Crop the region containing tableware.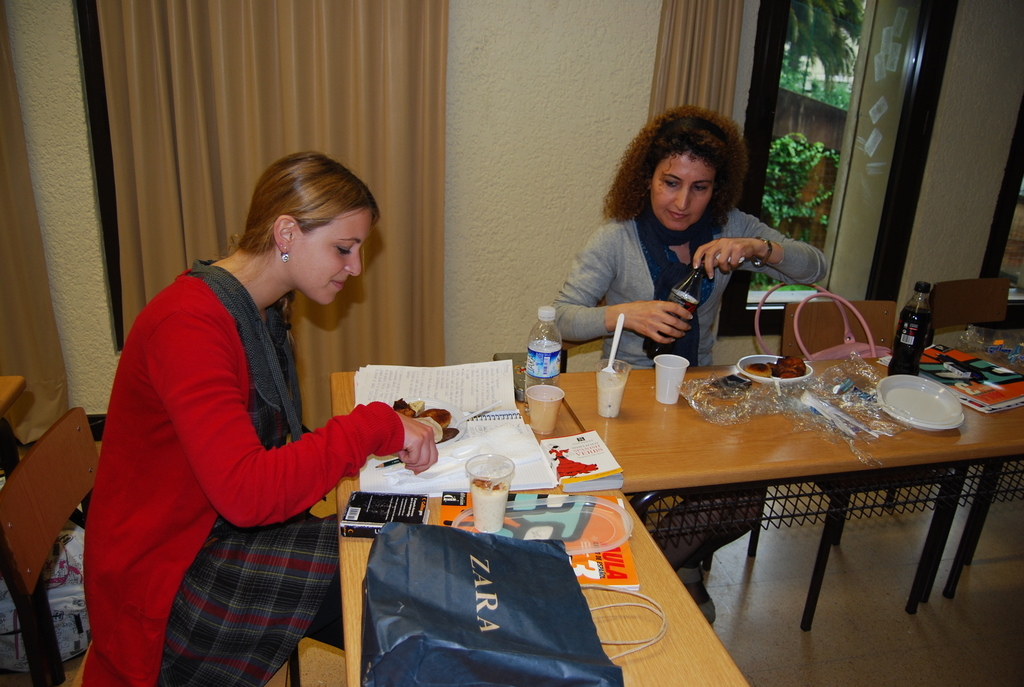
Crop region: [454,497,634,555].
